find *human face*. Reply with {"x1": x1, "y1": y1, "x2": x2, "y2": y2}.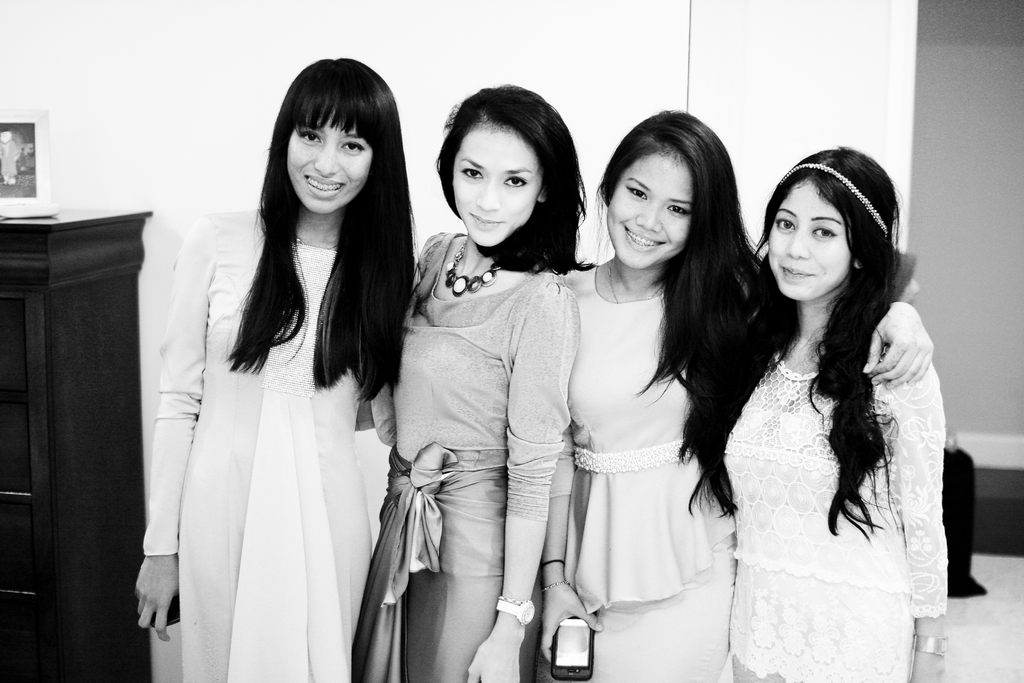
{"x1": 282, "y1": 115, "x2": 373, "y2": 214}.
